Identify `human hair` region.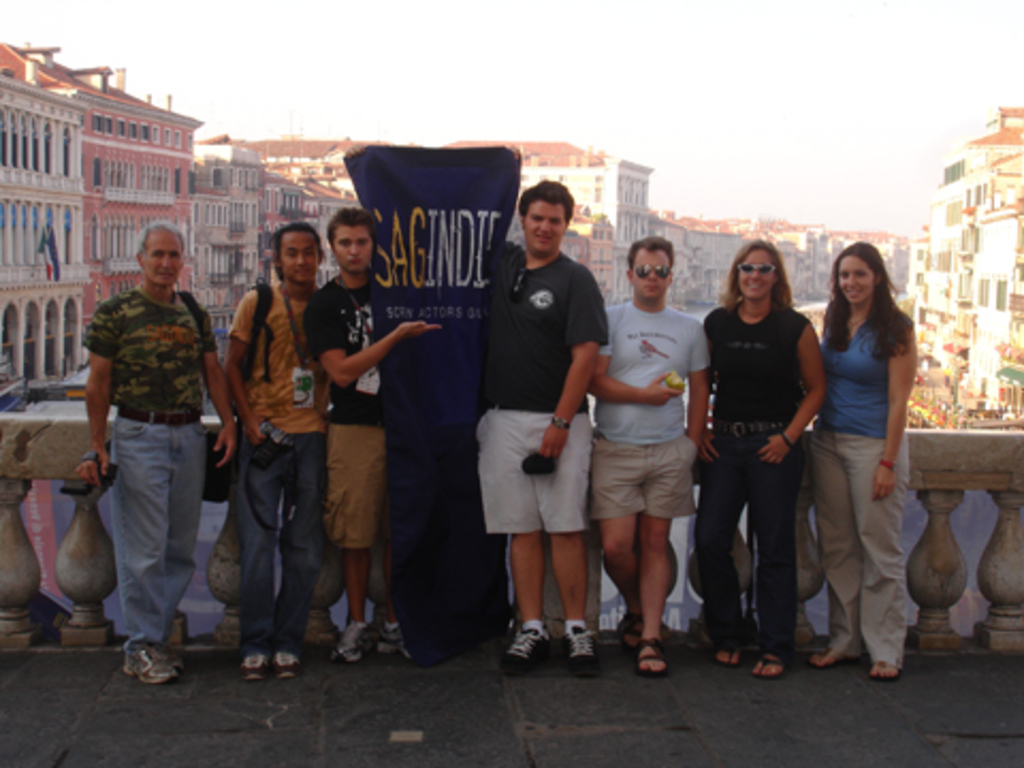
Region: 137, 220, 190, 256.
